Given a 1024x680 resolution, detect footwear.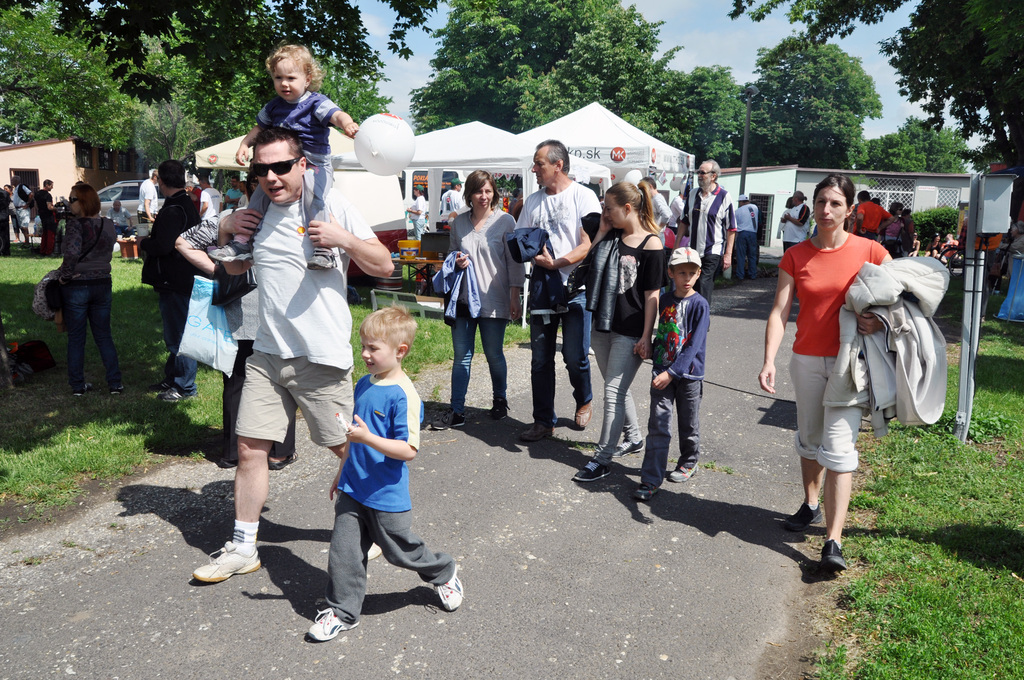
(303,594,364,642).
